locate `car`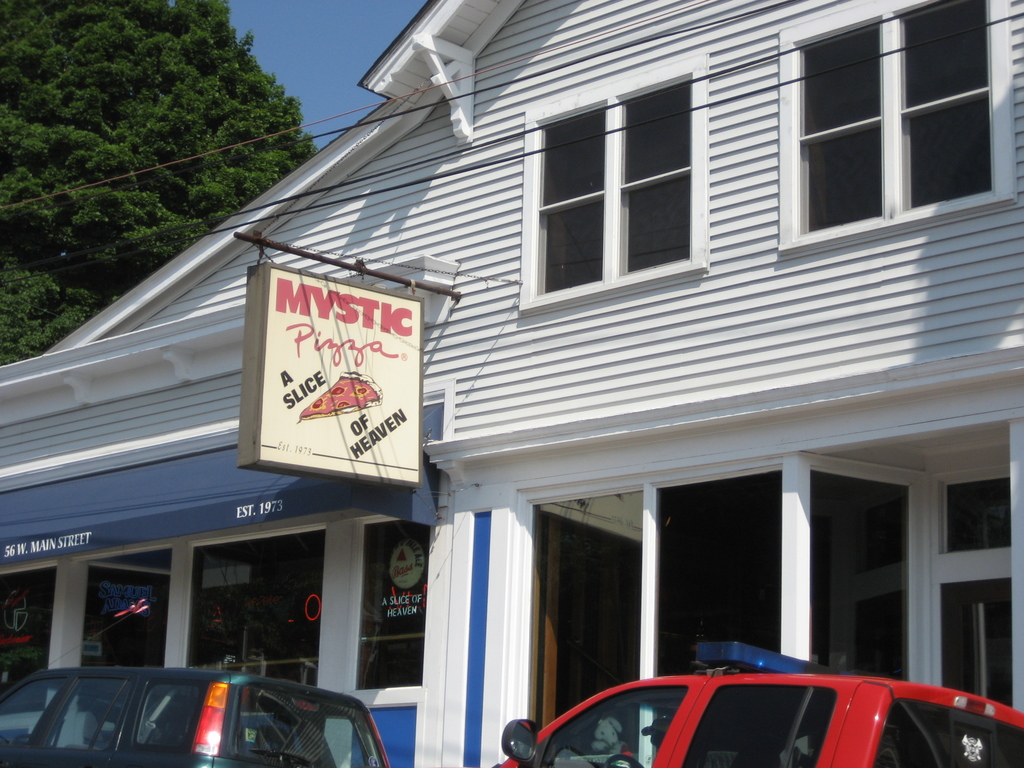
<region>0, 669, 387, 767</region>
